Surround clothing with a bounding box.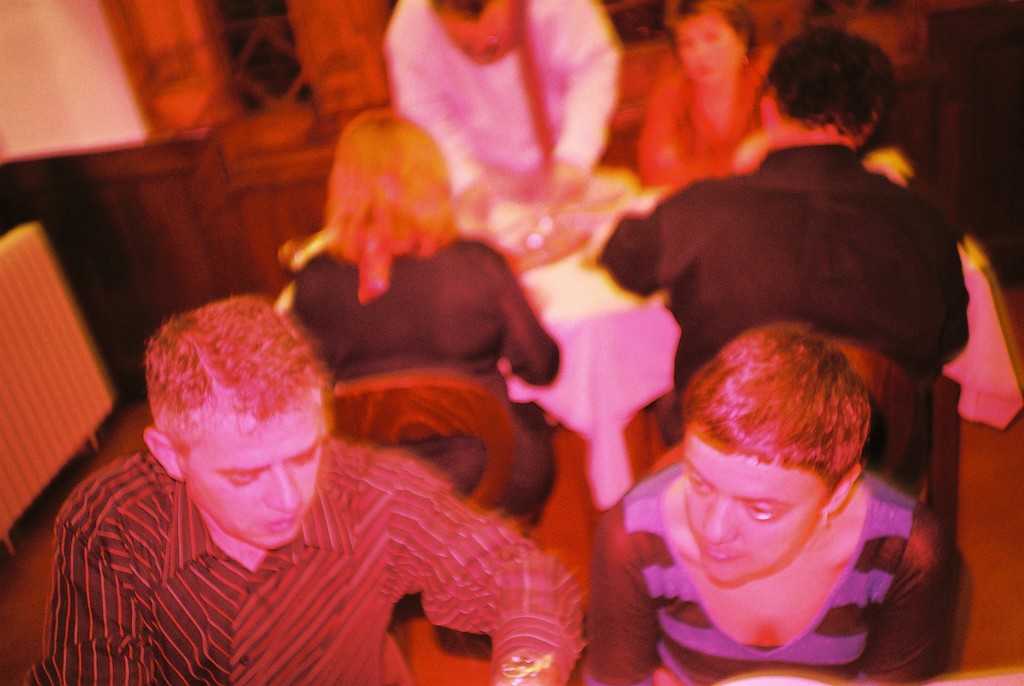
<region>605, 47, 827, 206</region>.
